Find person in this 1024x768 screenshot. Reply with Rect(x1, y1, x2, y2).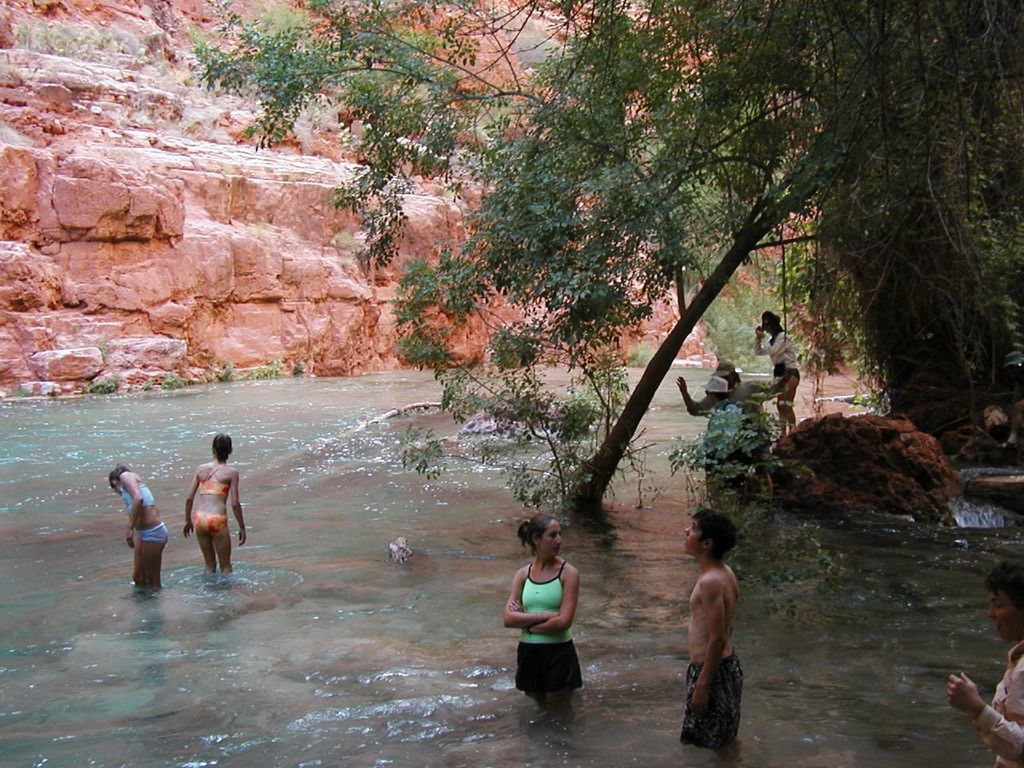
Rect(683, 504, 747, 764).
